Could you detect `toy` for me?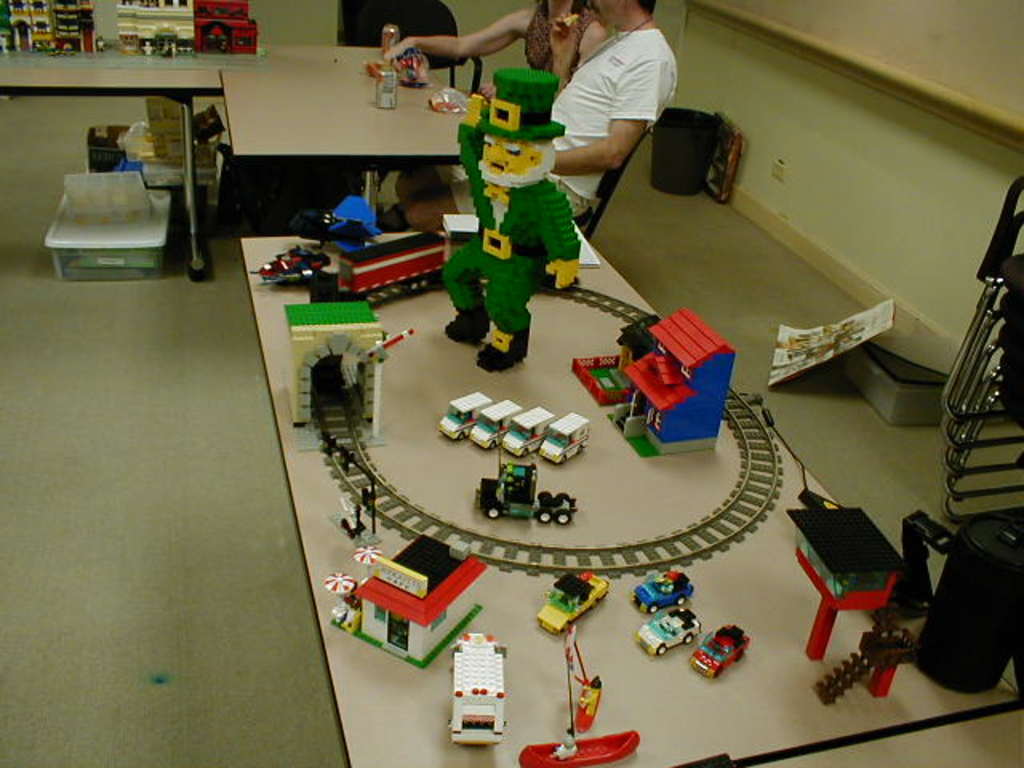
Detection result: [530, 490, 578, 525].
